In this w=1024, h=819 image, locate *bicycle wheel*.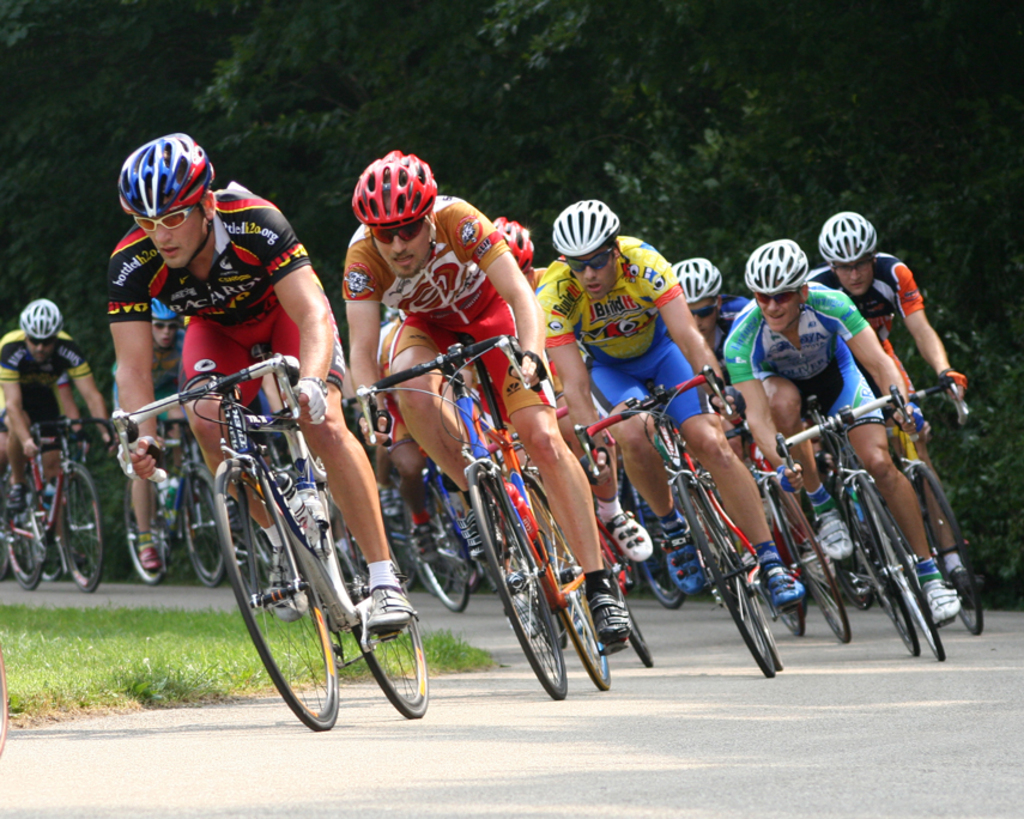
Bounding box: 855, 516, 919, 655.
